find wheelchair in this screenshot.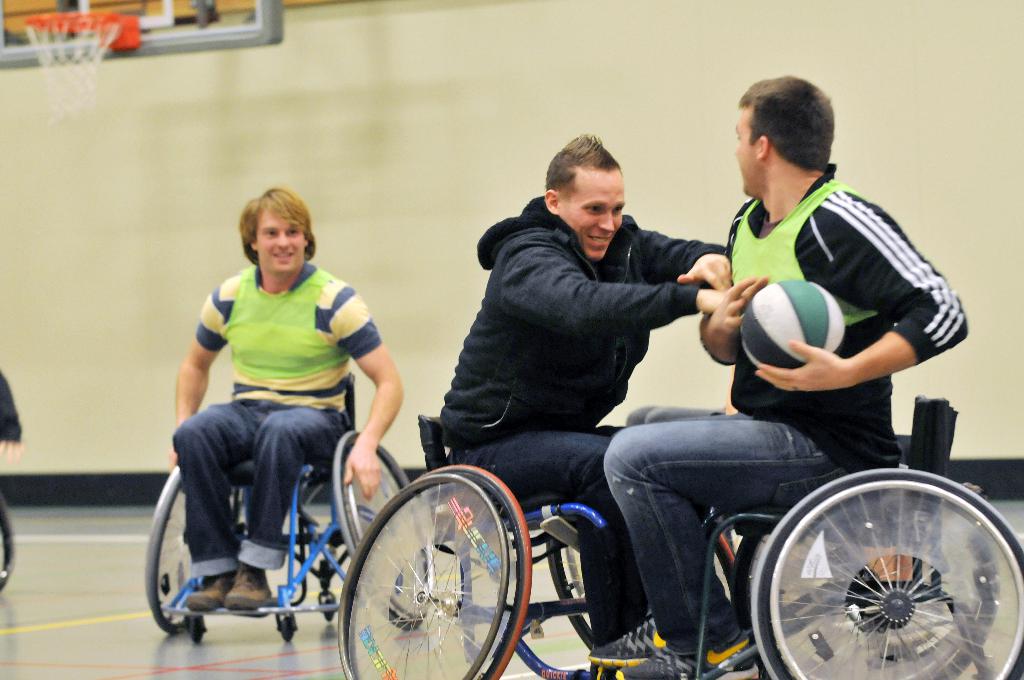
The bounding box for wheelchair is <region>595, 394, 1023, 679</region>.
